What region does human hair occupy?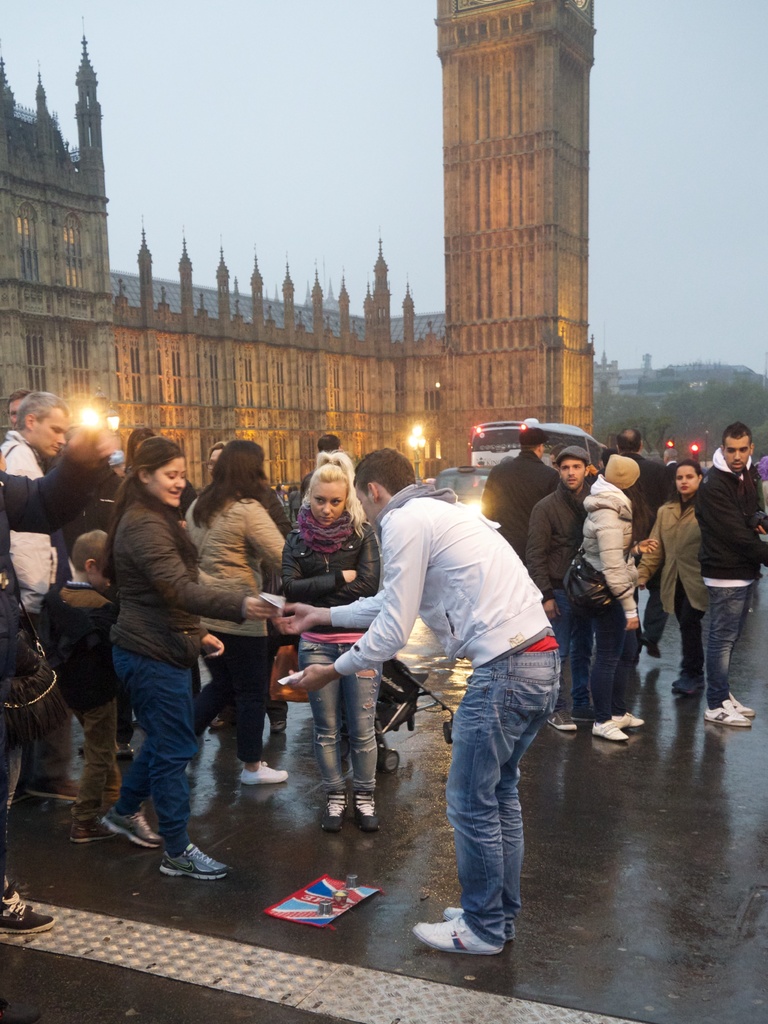
bbox(72, 531, 109, 572).
